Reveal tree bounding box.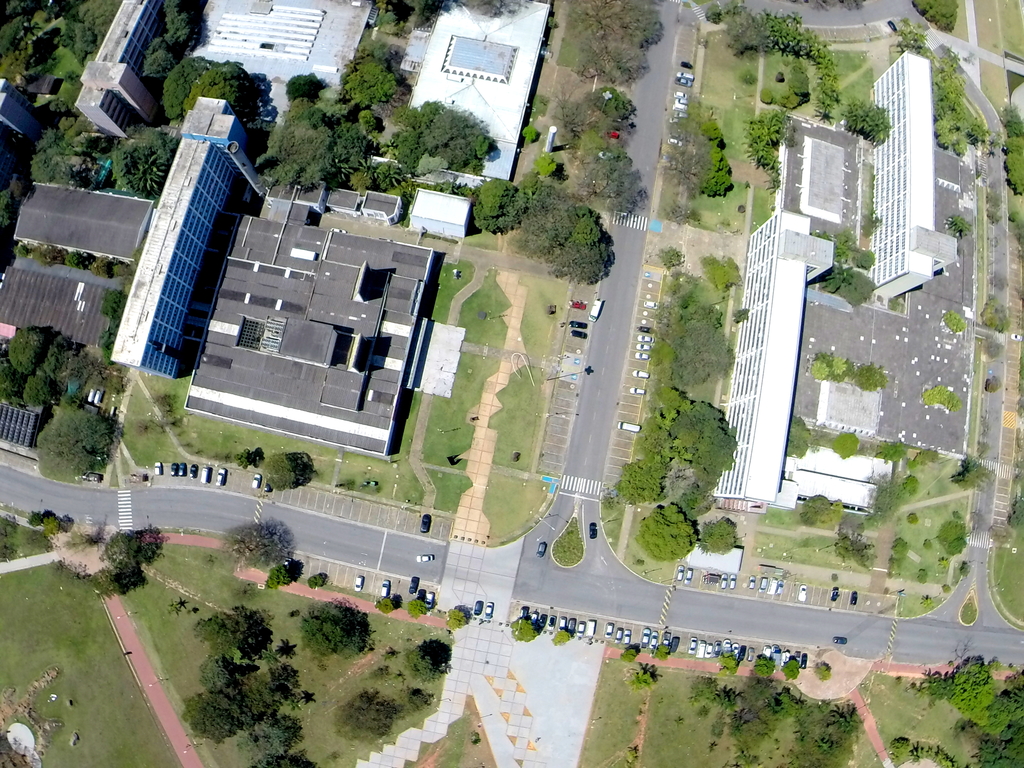
Revealed: Rect(102, 125, 173, 209).
